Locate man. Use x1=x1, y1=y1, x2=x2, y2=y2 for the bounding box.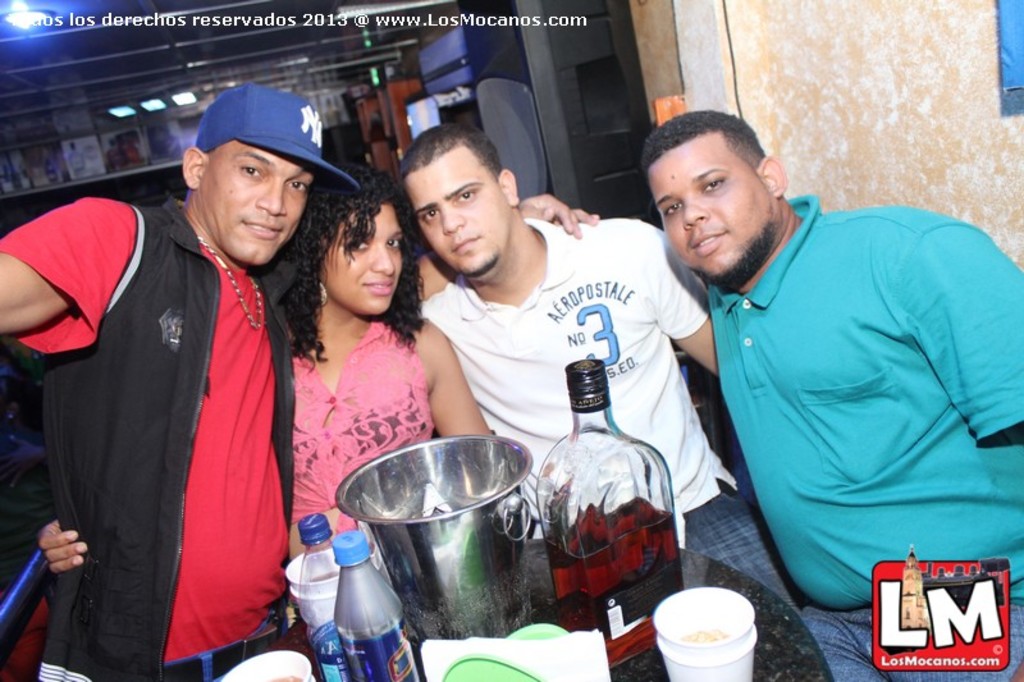
x1=0, y1=79, x2=605, y2=681.
